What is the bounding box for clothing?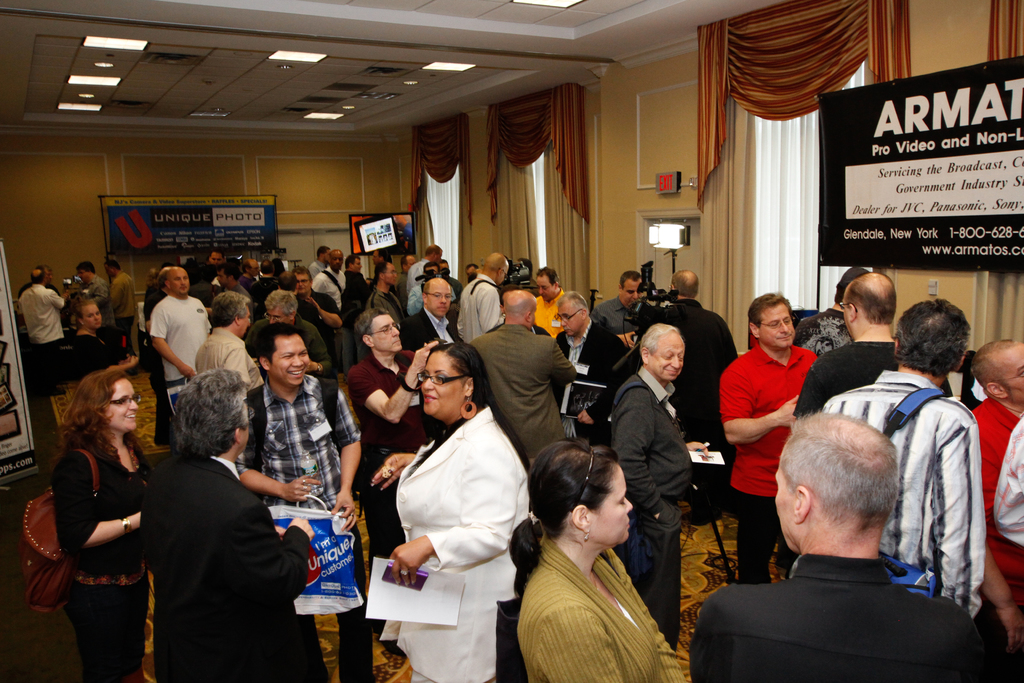
458 273 500 345.
